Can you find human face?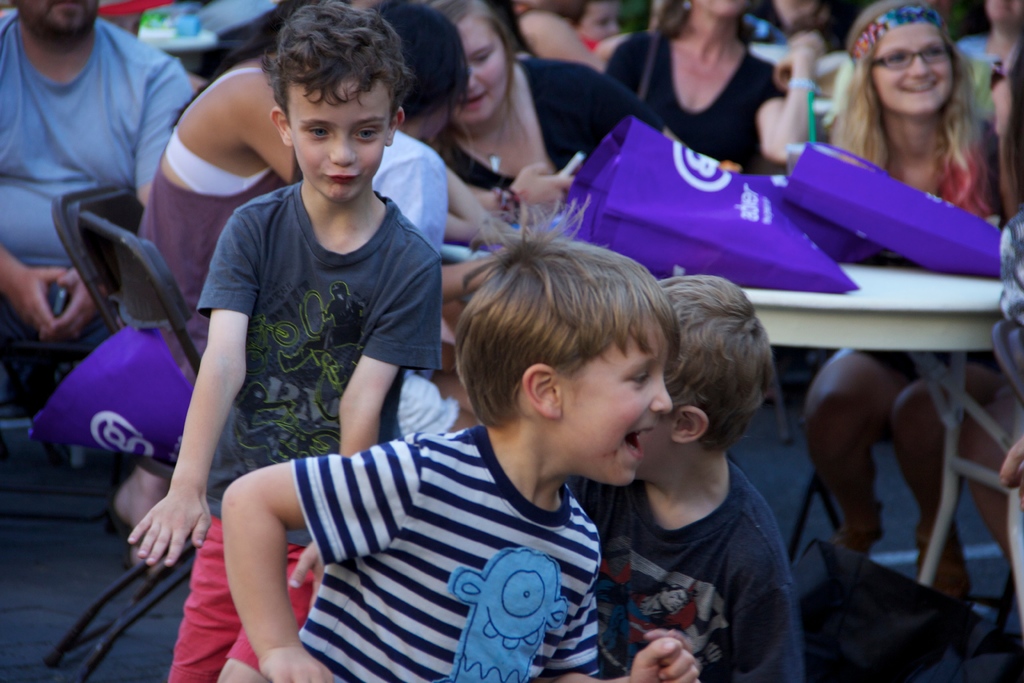
Yes, bounding box: (x1=640, y1=411, x2=678, y2=477).
